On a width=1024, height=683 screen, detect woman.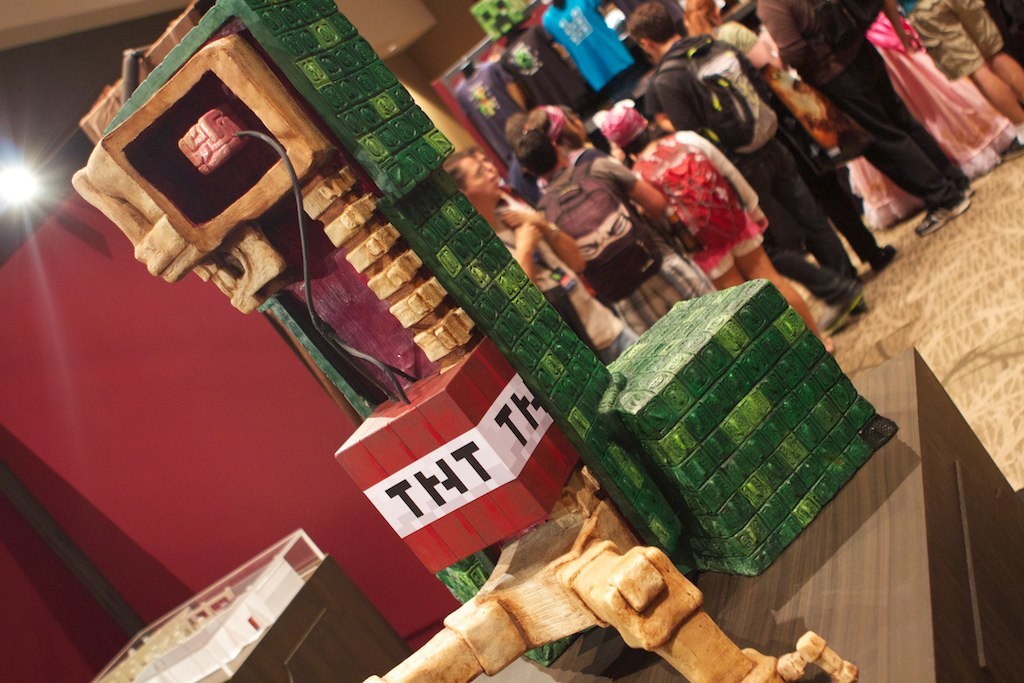
{"x1": 678, "y1": 0, "x2": 894, "y2": 286}.
